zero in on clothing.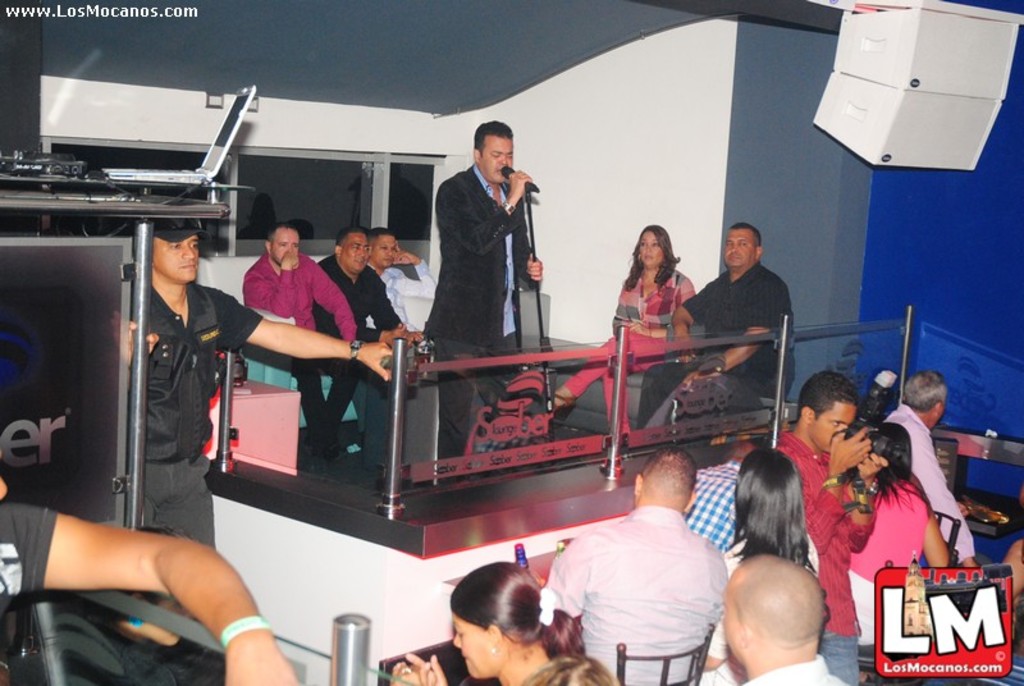
Zeroed in: (x1=850, y1=477, x2=934, y2=645).
